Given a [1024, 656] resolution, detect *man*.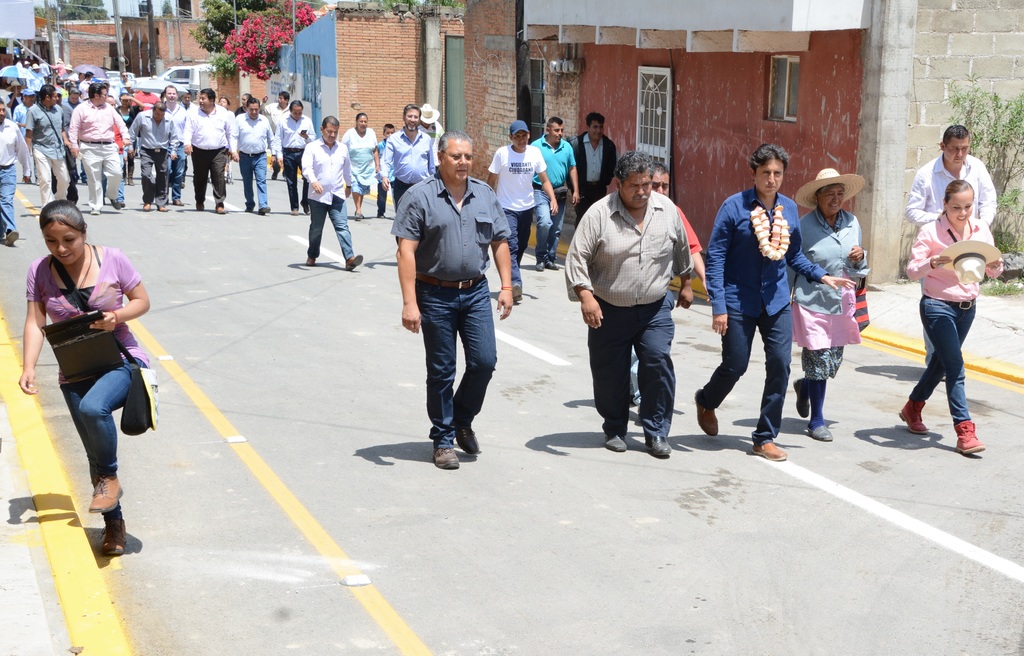
(left=525, top=117, right=579, bottom=271).
